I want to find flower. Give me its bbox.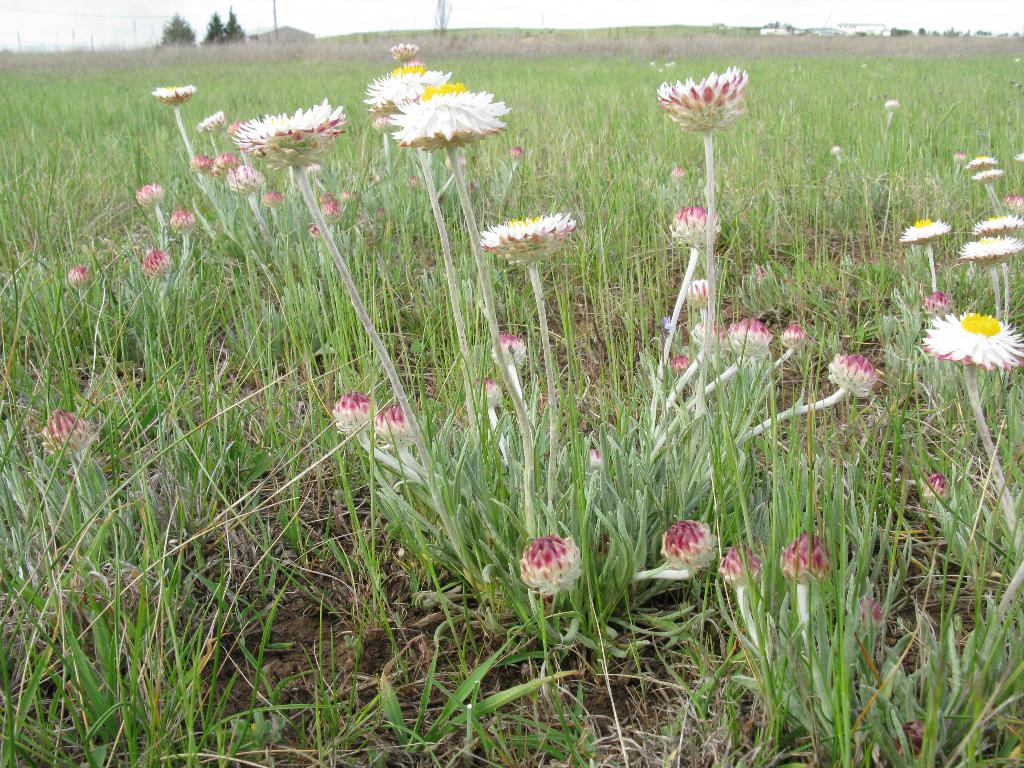
rect(521, 531, 586, 590).
